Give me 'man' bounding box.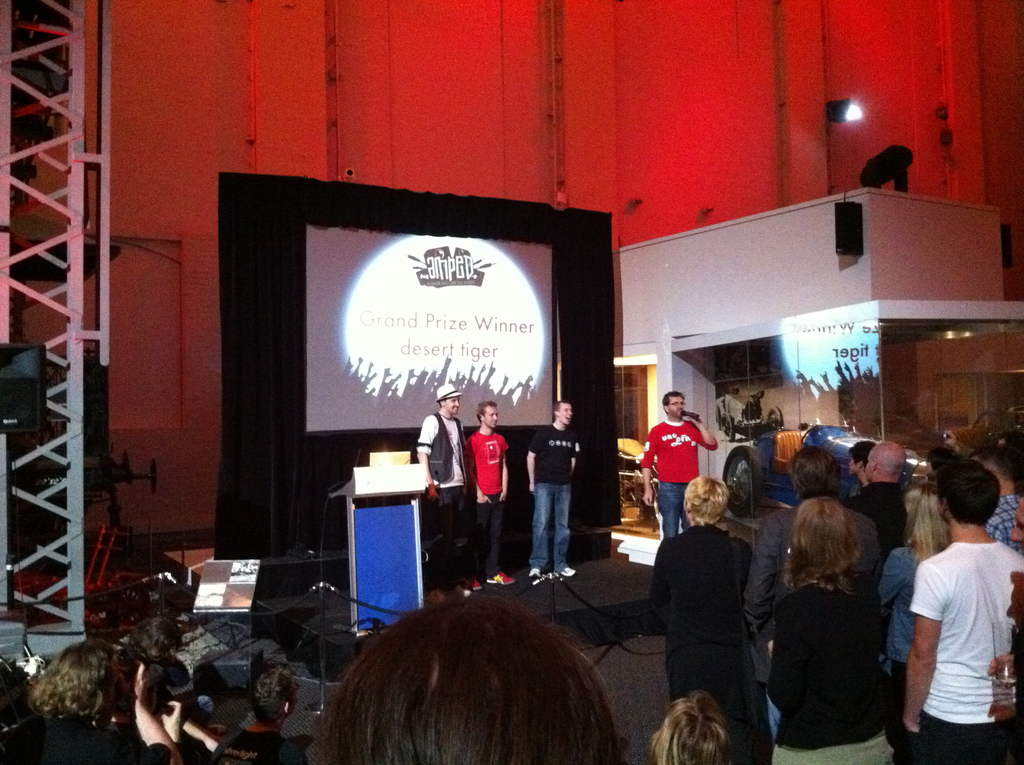
x1=469 y1=396 x2=511 y2=592.
